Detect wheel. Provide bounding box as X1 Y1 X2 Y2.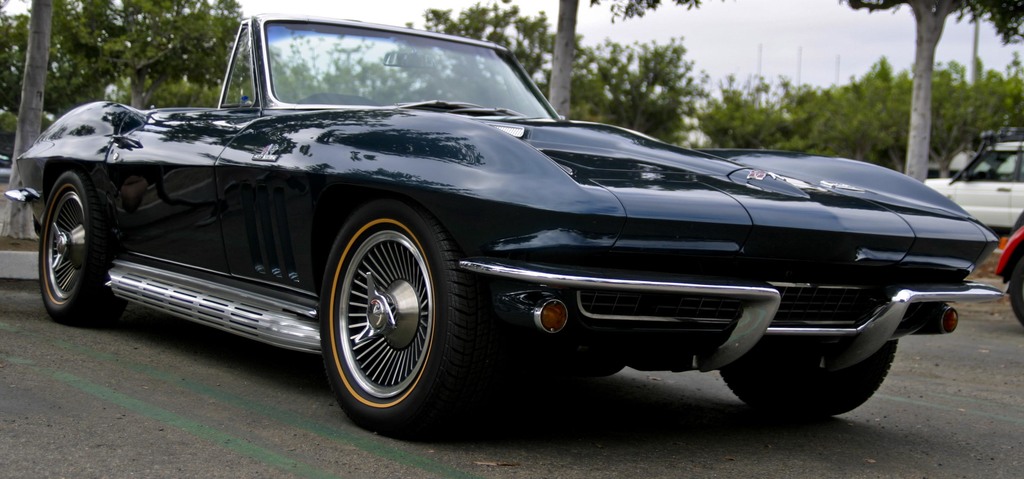
37 168 126 327.
